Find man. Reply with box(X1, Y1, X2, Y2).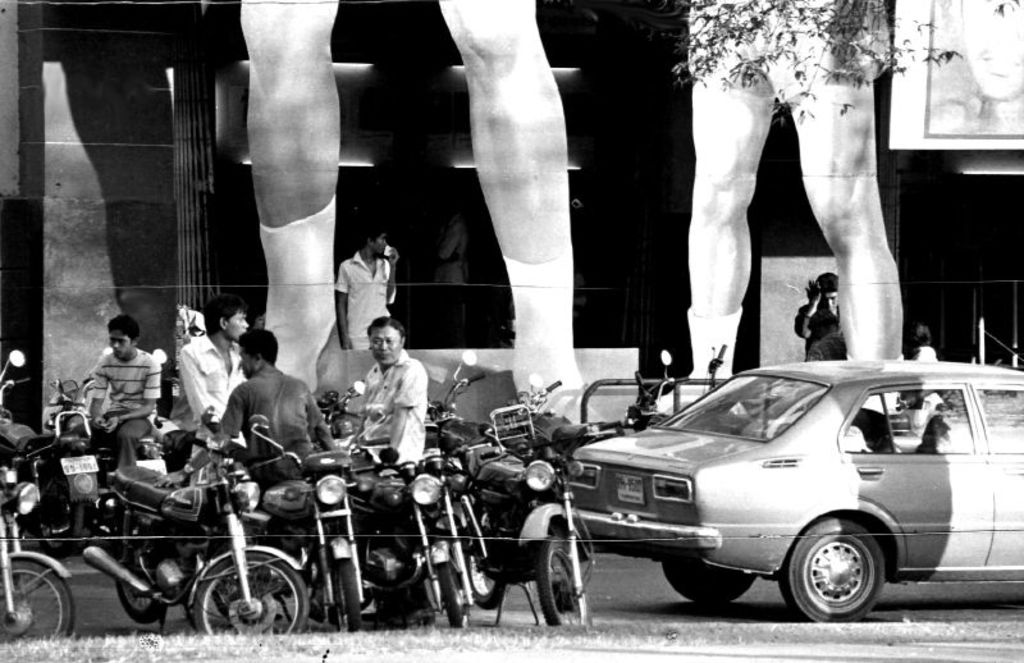
box(69, 311, 161, 468).
